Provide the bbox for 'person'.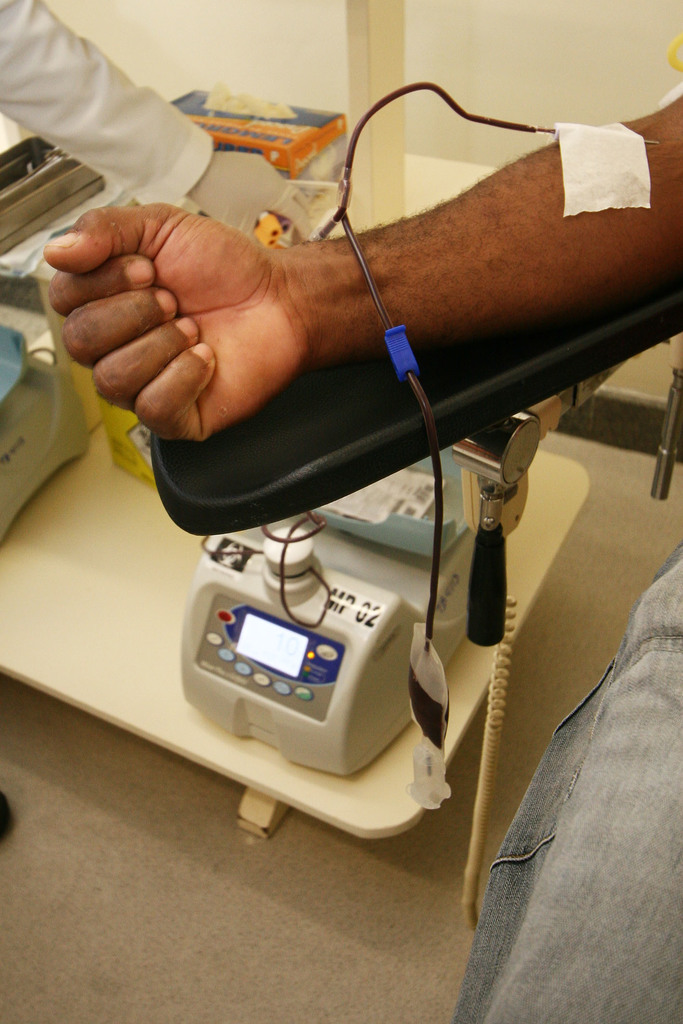
<region>41, 81, 682, 1023</region>.
